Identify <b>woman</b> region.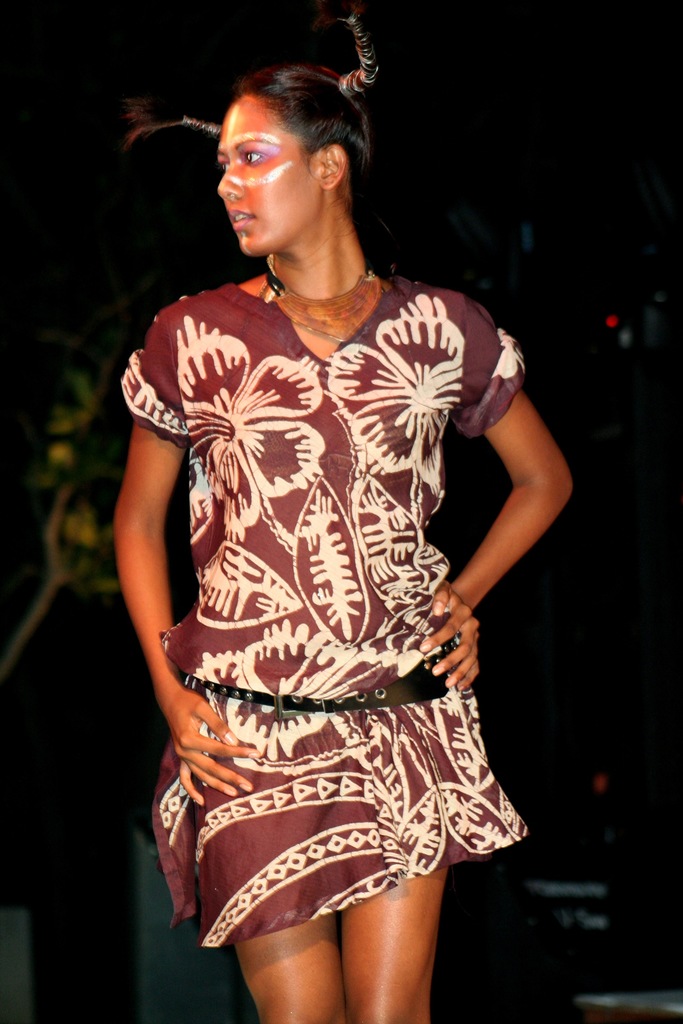
Region: bbox=(106, 0, 577, 1023).
